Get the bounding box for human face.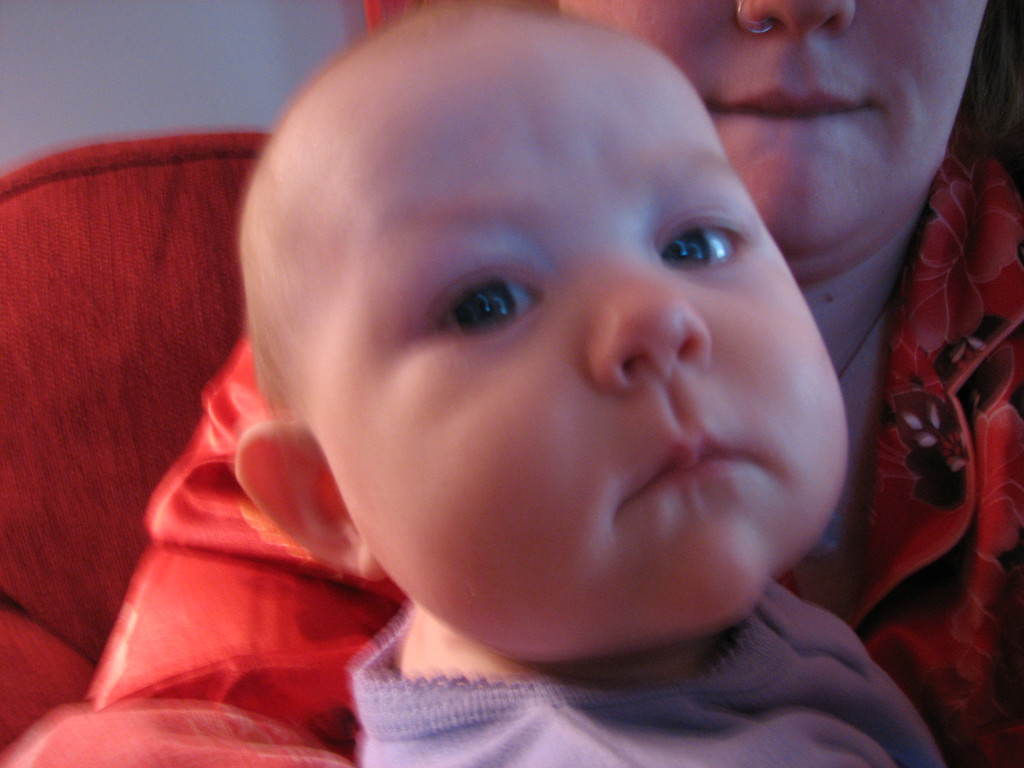
[left=298, top=38, right=847, bottom=660].
